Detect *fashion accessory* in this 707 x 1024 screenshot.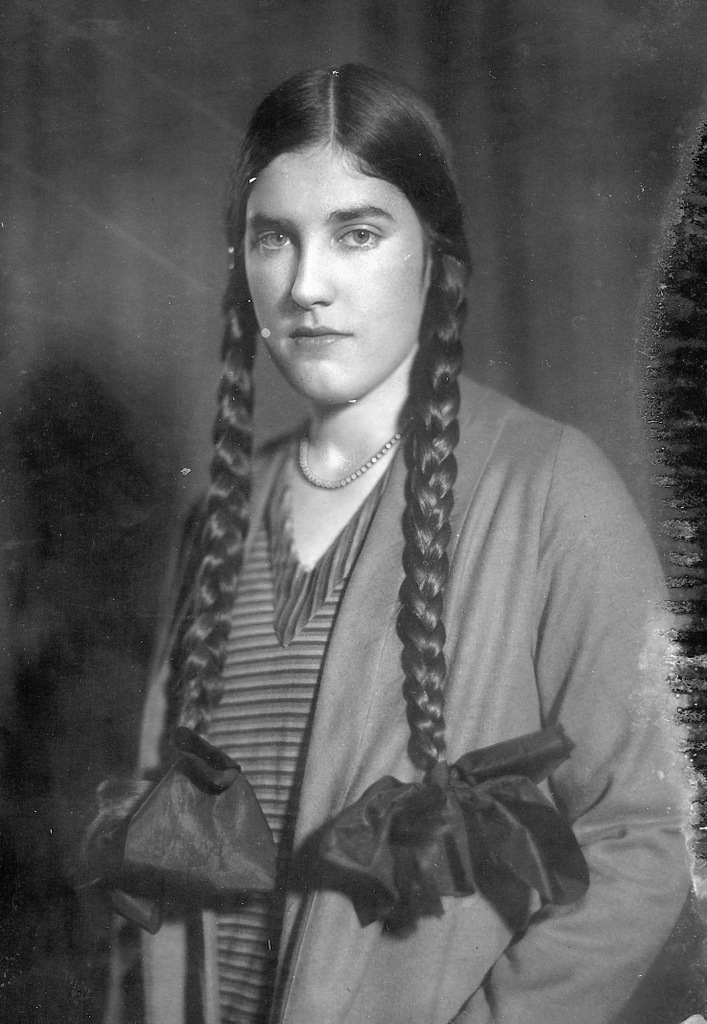
Detection: [x1=317, y1=721, x2=587, y2=928].
